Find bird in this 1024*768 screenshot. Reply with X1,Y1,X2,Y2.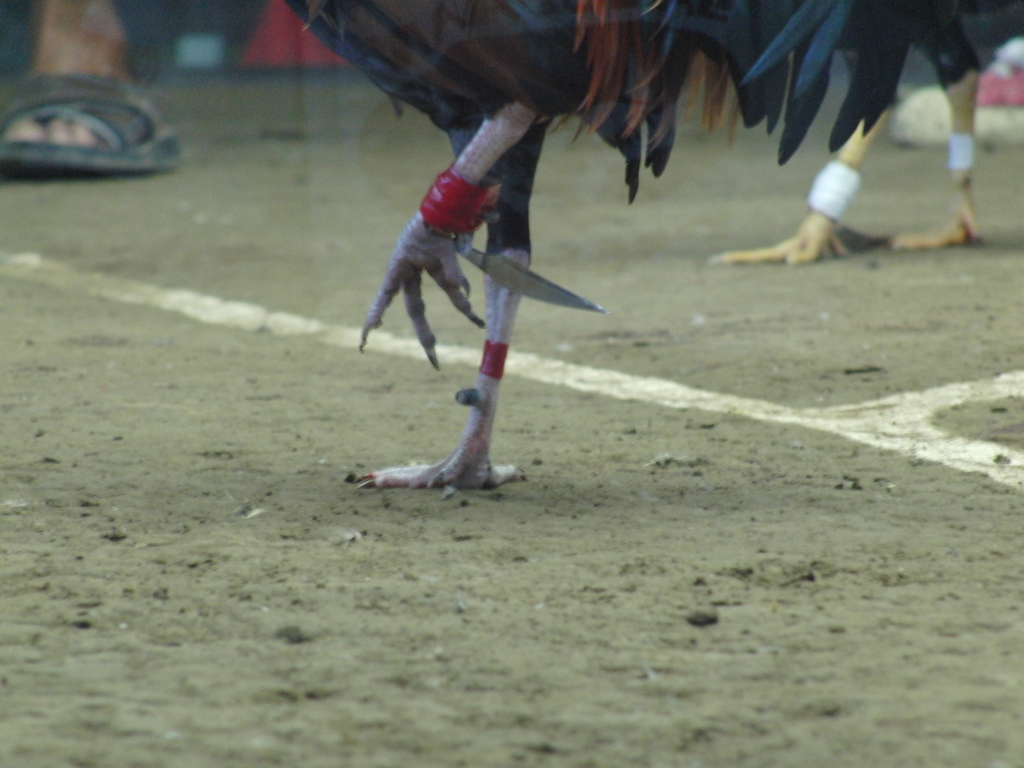
266,0,1023,497.
